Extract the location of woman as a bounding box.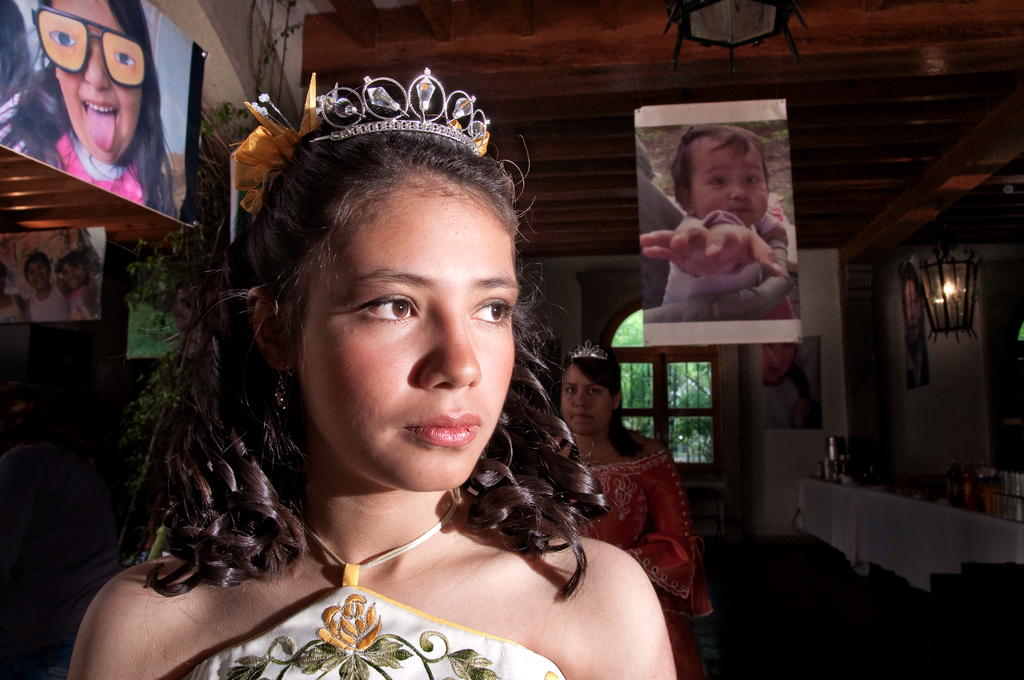
[x1=128, y1=109, x2=668, y2=679].
